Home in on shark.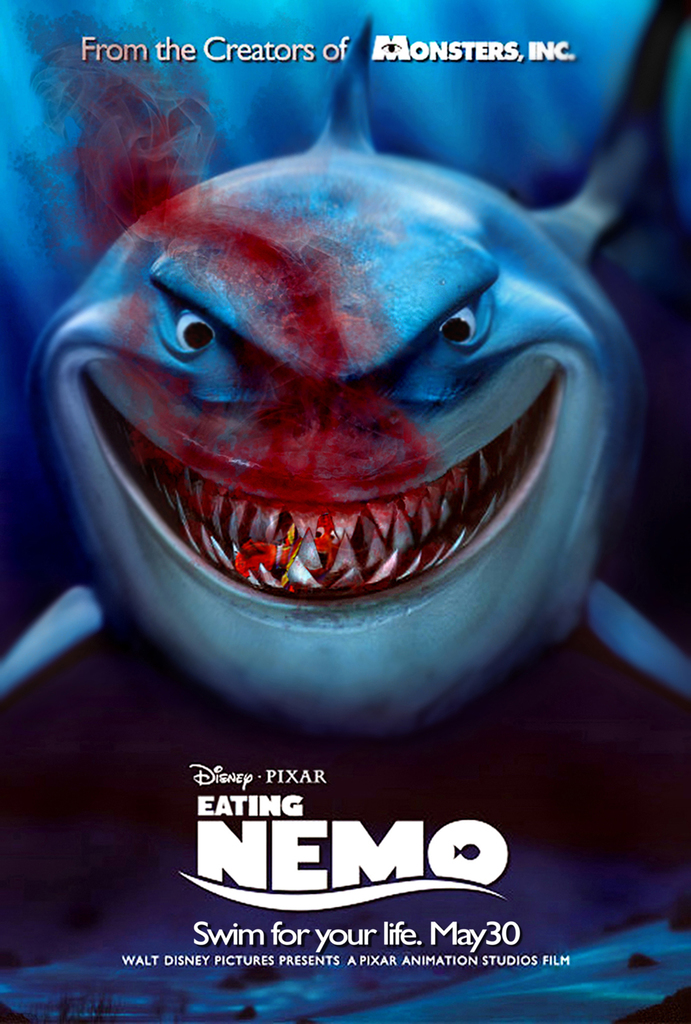
Homed in at BBox(1, 15, 690, 742).
